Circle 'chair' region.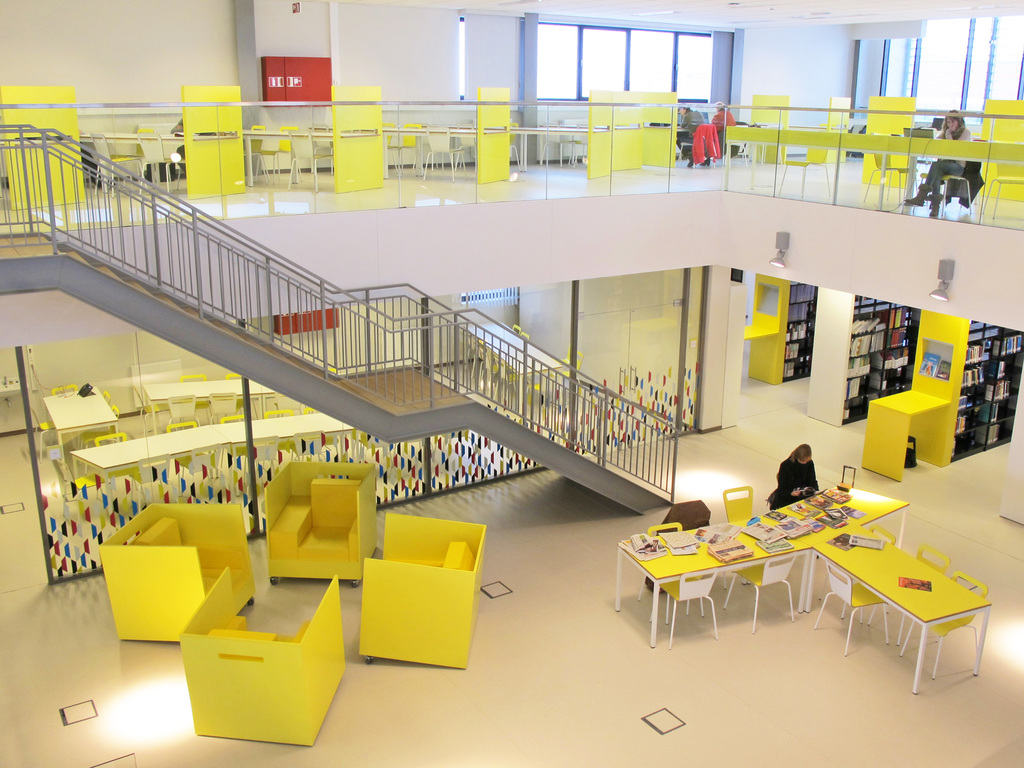
Region: crop(170, 393, 193, 416).
